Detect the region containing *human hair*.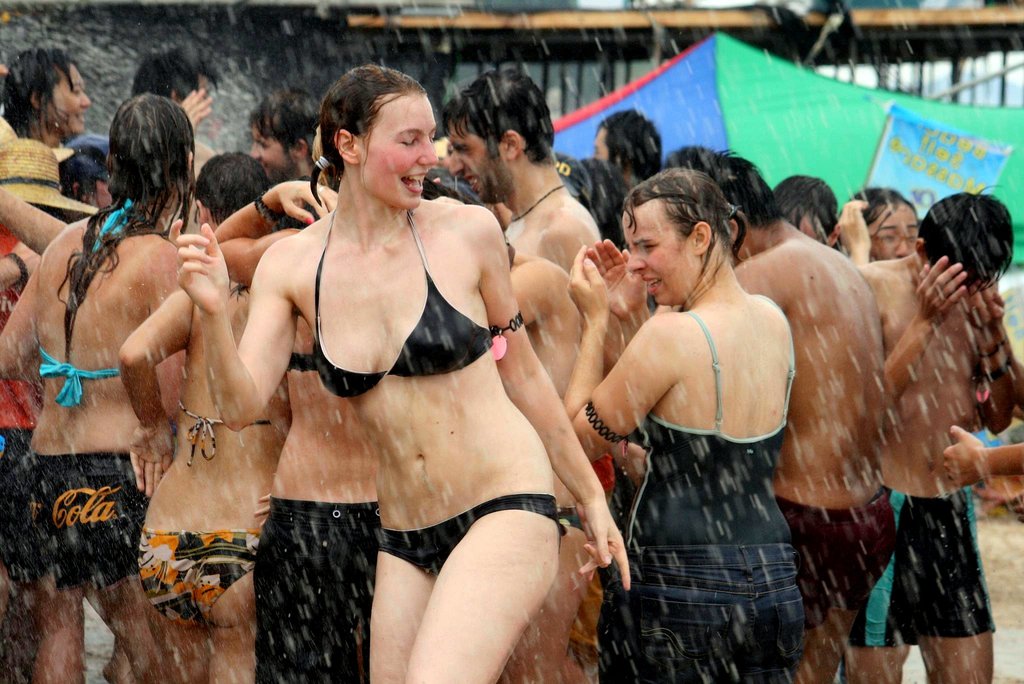
(x1=847, y1=190, x2=920, y2=238).
